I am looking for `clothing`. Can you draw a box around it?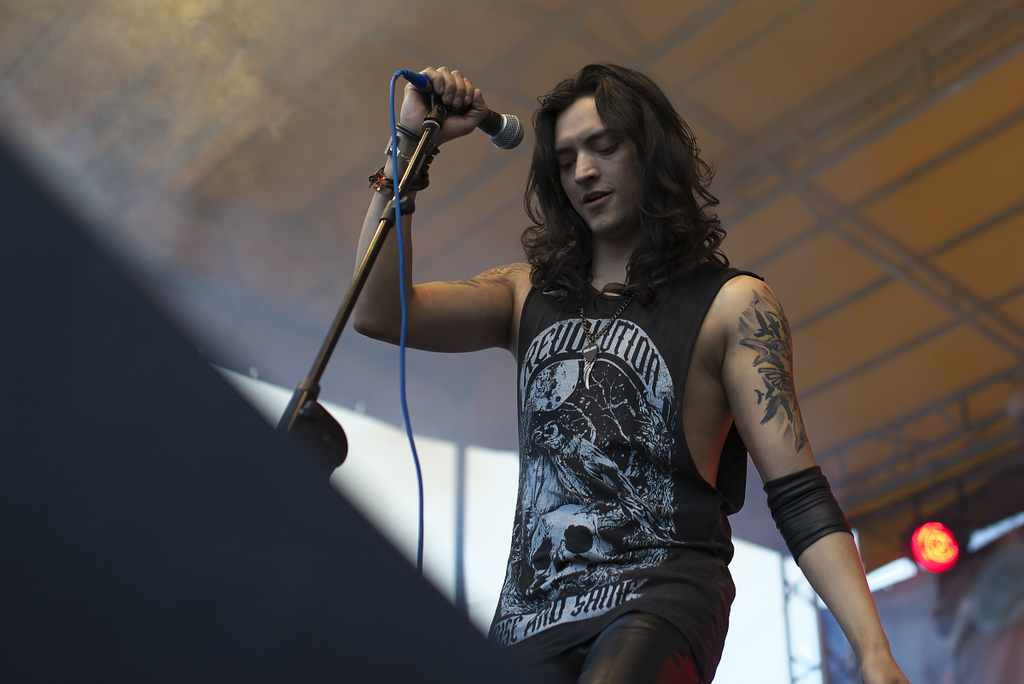
Sure, the bounding box is {"left": 478, "top": 188, "right": 811, "bottom": 654}.
